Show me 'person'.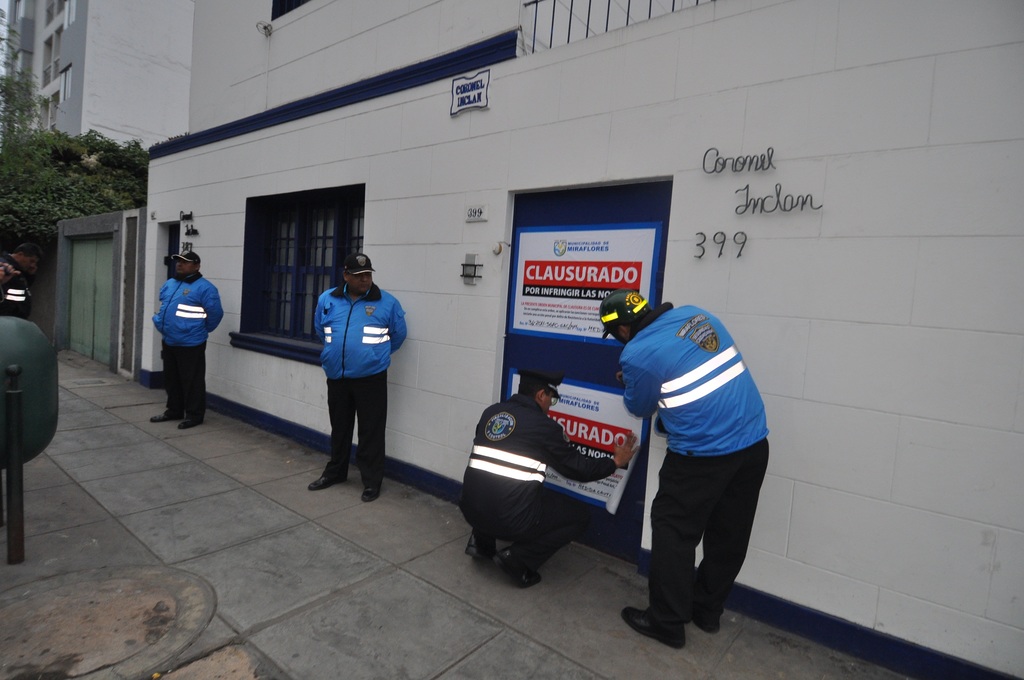
'person' is here: rect(600, 291, 771, 642).
